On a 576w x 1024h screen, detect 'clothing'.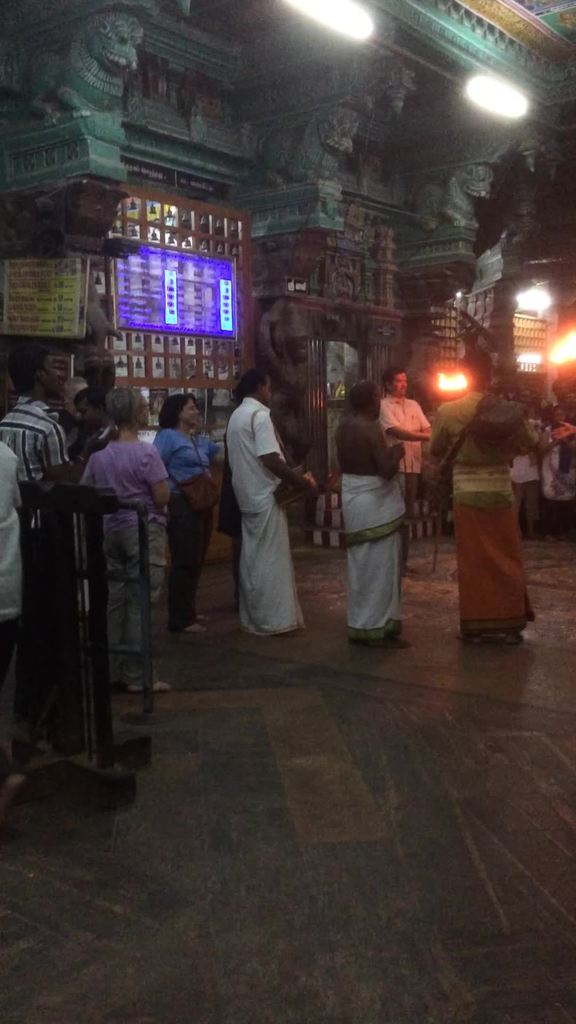
[0, 440, 26, 762].
